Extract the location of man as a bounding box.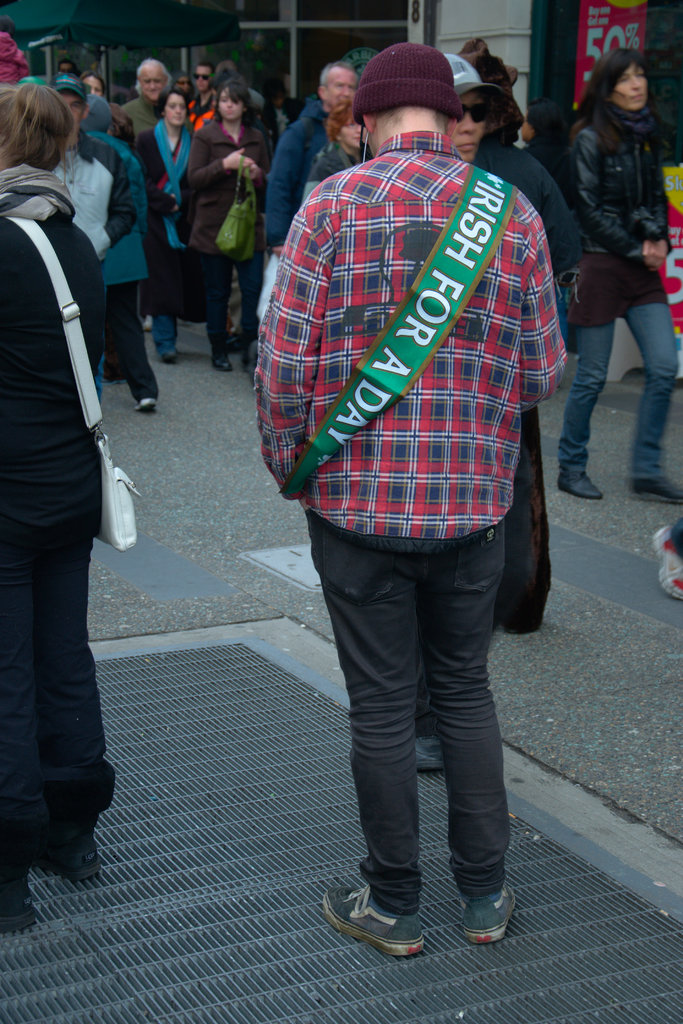
262 60 360 259.
